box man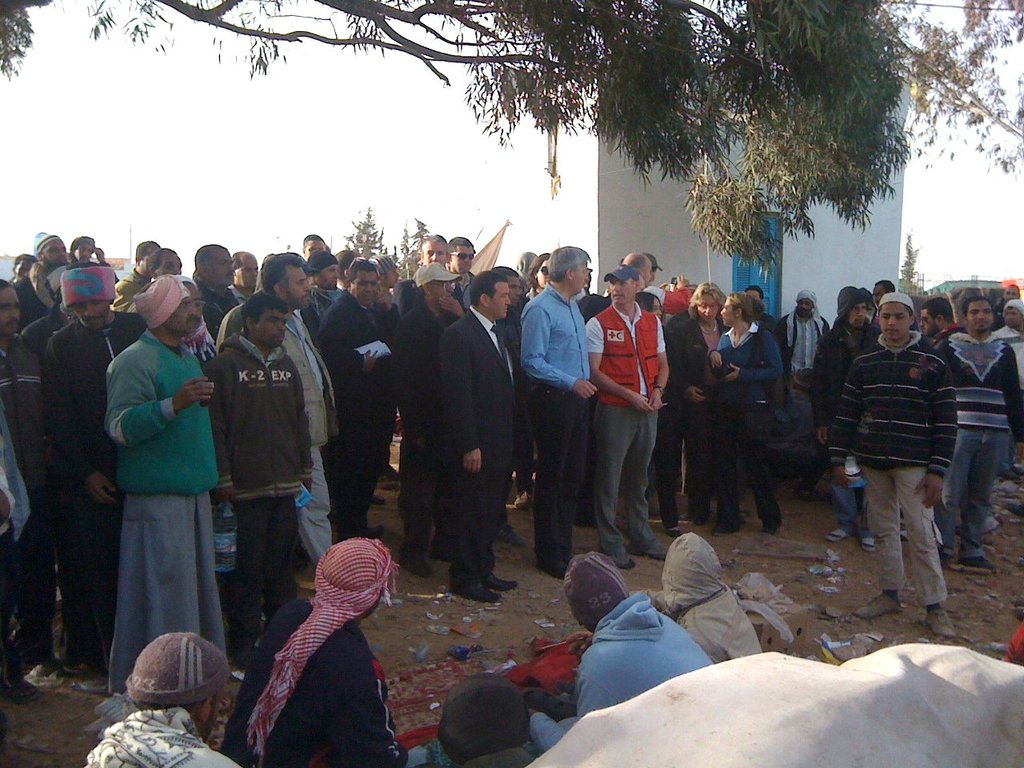
870,280,921,330
